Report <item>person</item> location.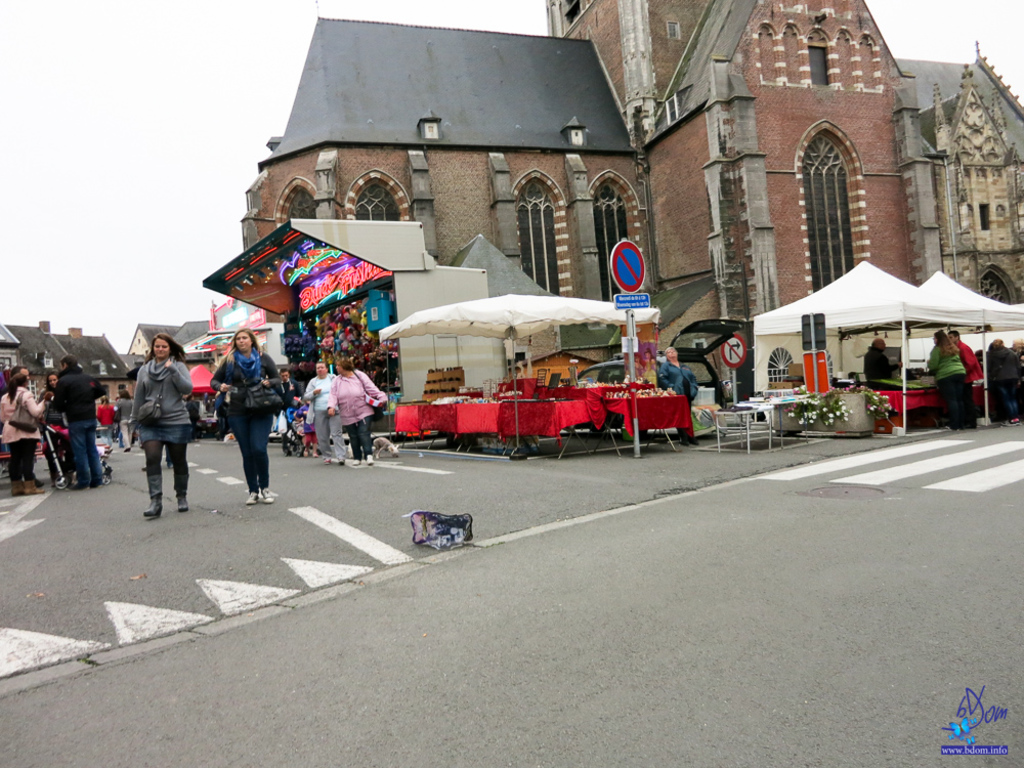
Report: detection(949, 330, 984, 420).
